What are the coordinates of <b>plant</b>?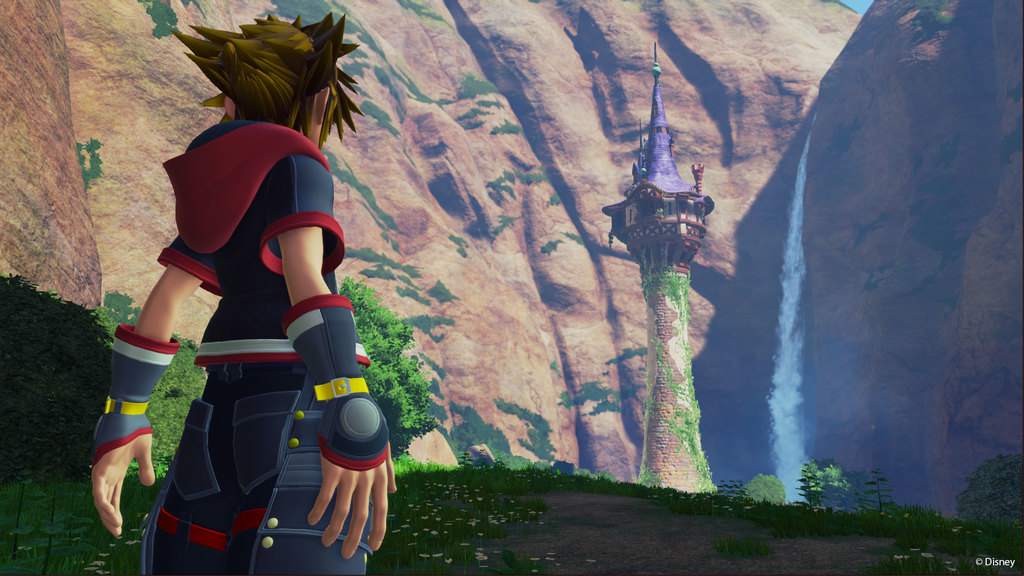
(399,0,450,26).
